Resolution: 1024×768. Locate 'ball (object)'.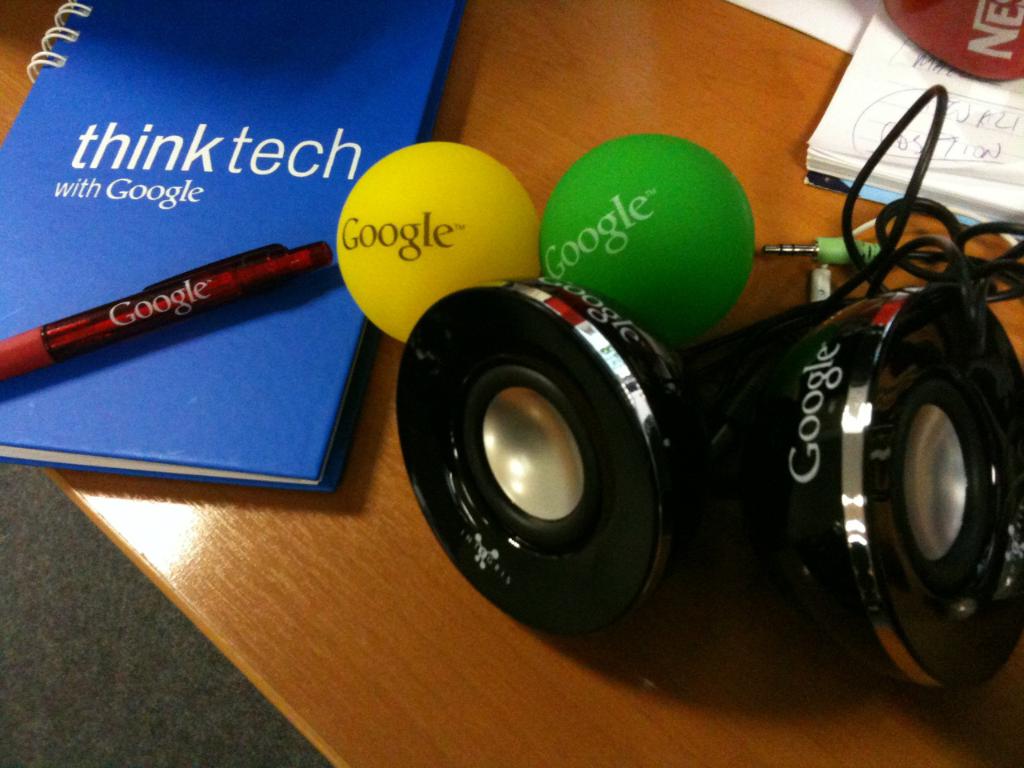
pyautogui.locateOnScreen(542, 134, 754, 354).
